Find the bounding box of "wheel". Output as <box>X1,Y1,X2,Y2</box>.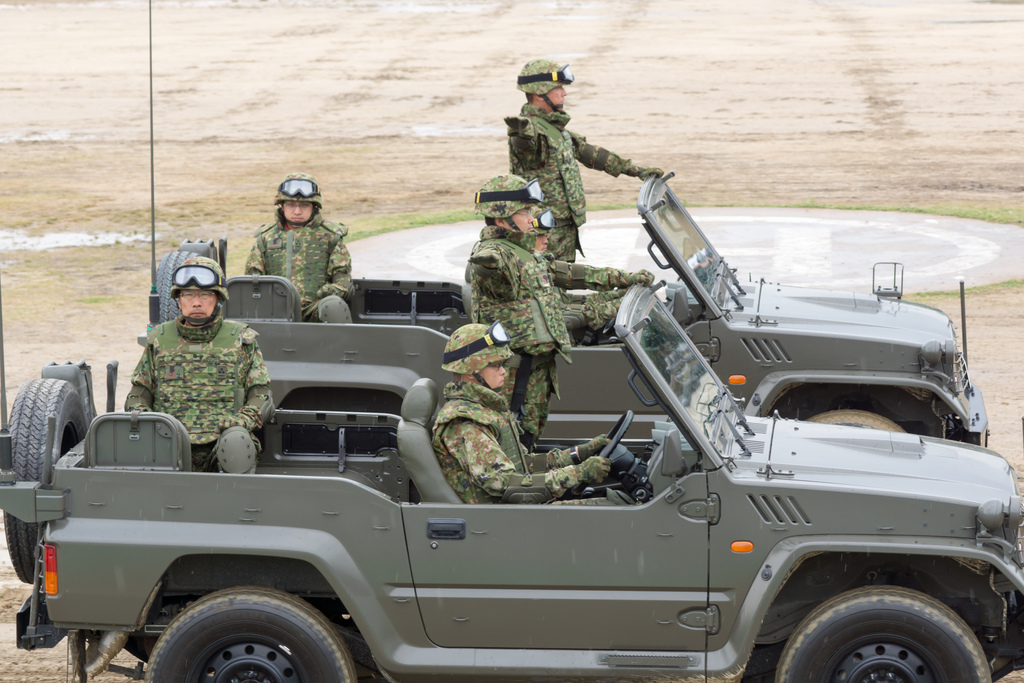
<box>771,580,996,682</box>.
